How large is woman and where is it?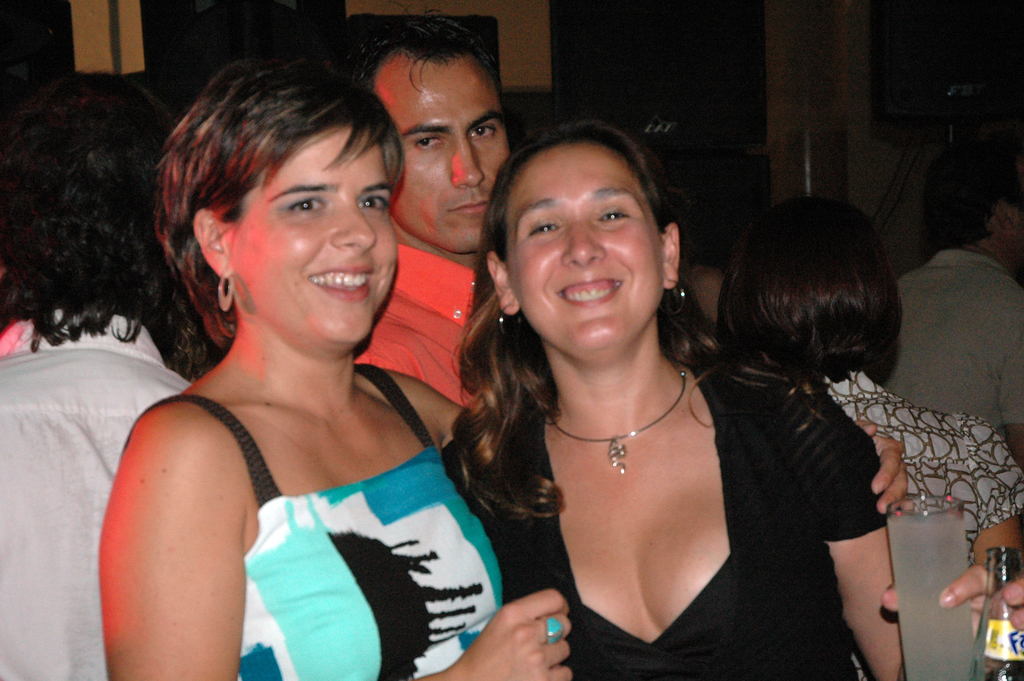
Bounding box: [677, 222, 726, 330].
